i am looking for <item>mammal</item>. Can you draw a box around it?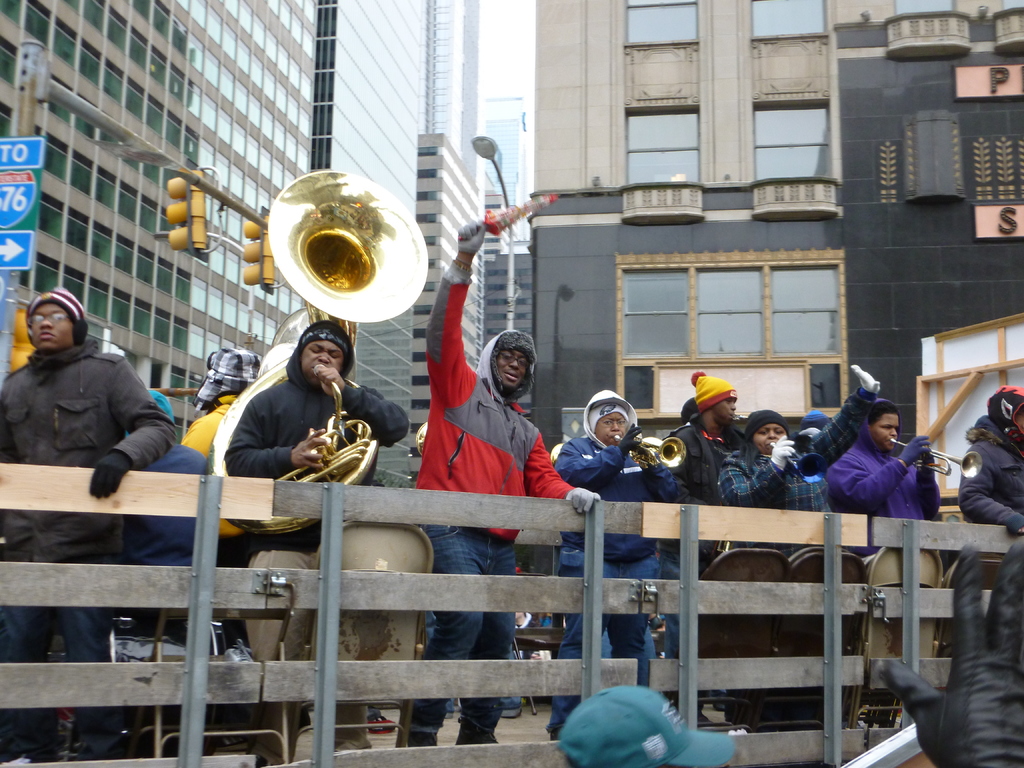
Sure, the bounding box is region(222, 316, 410, 767).
